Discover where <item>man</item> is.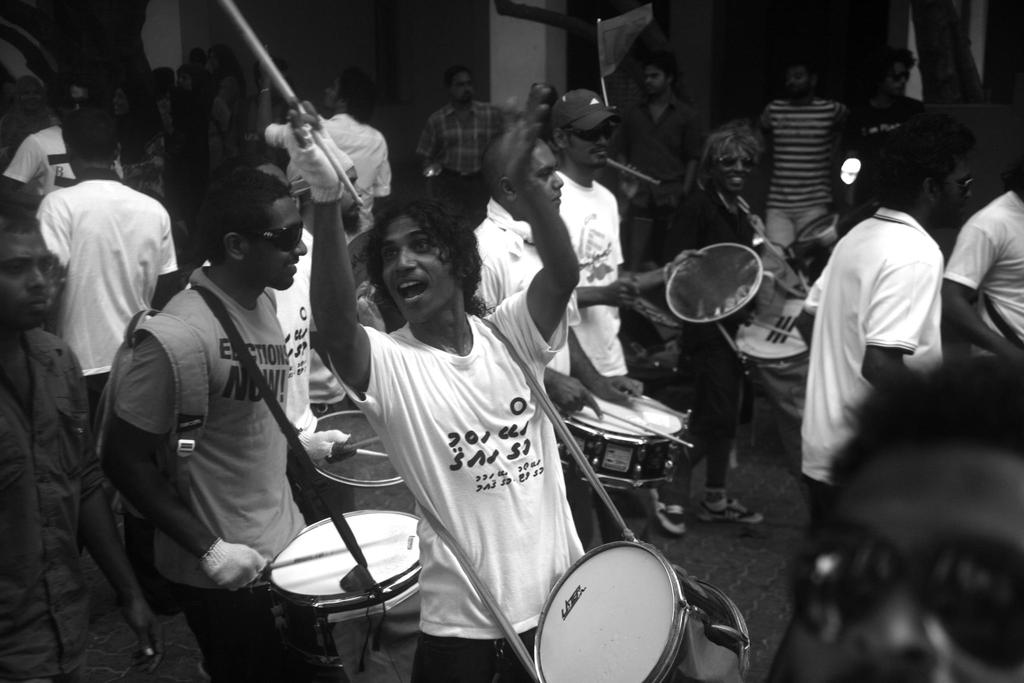
Discovered at l=29, t=104, r=178, b=427.
